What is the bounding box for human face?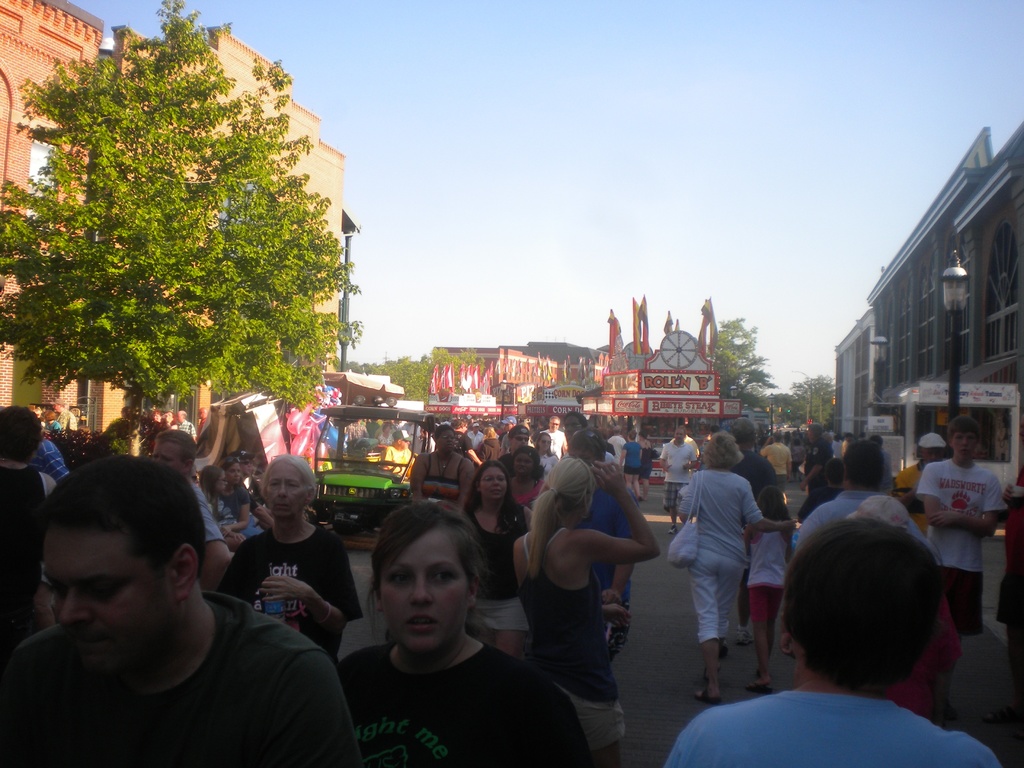
[left=440, top=431, right=453, bottom=454].
